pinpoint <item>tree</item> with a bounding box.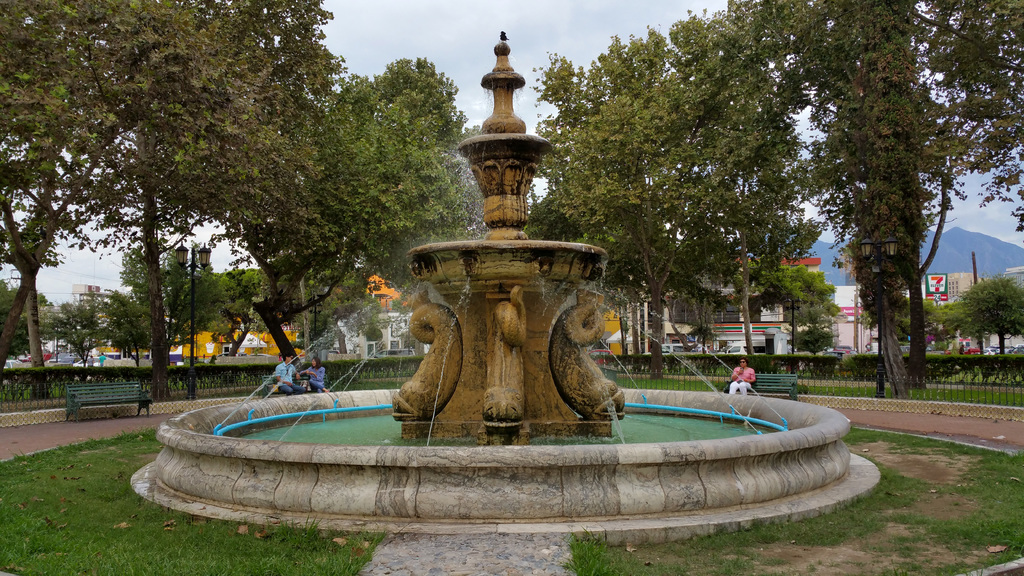
39, 299, 101, 364.
